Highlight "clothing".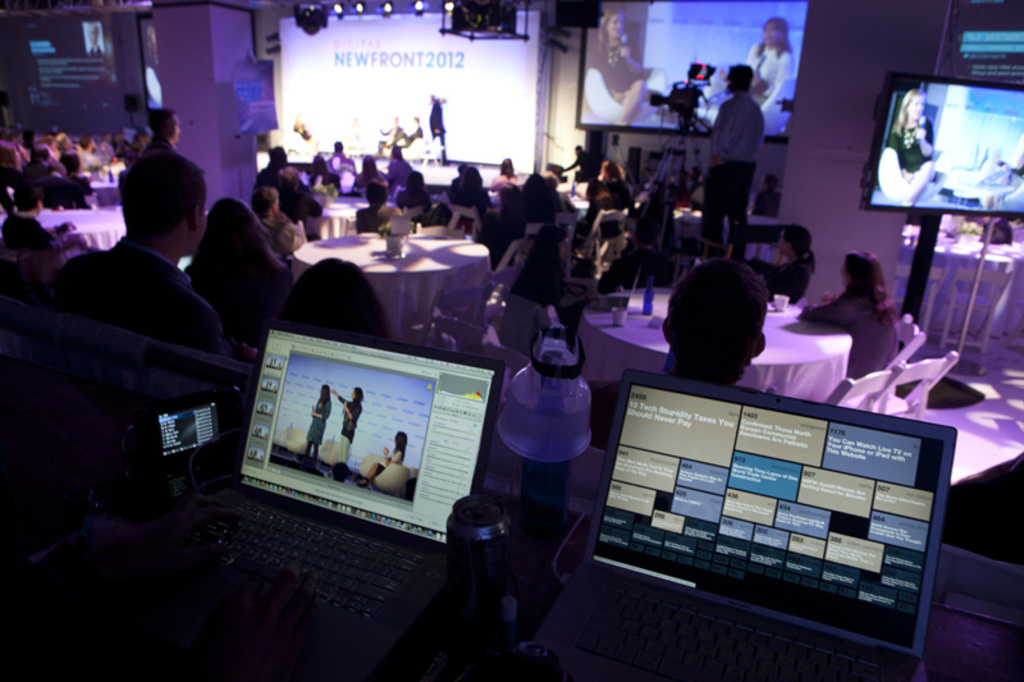
Highlighted region: x1=801, y1=274, x2=908, y2=372.
